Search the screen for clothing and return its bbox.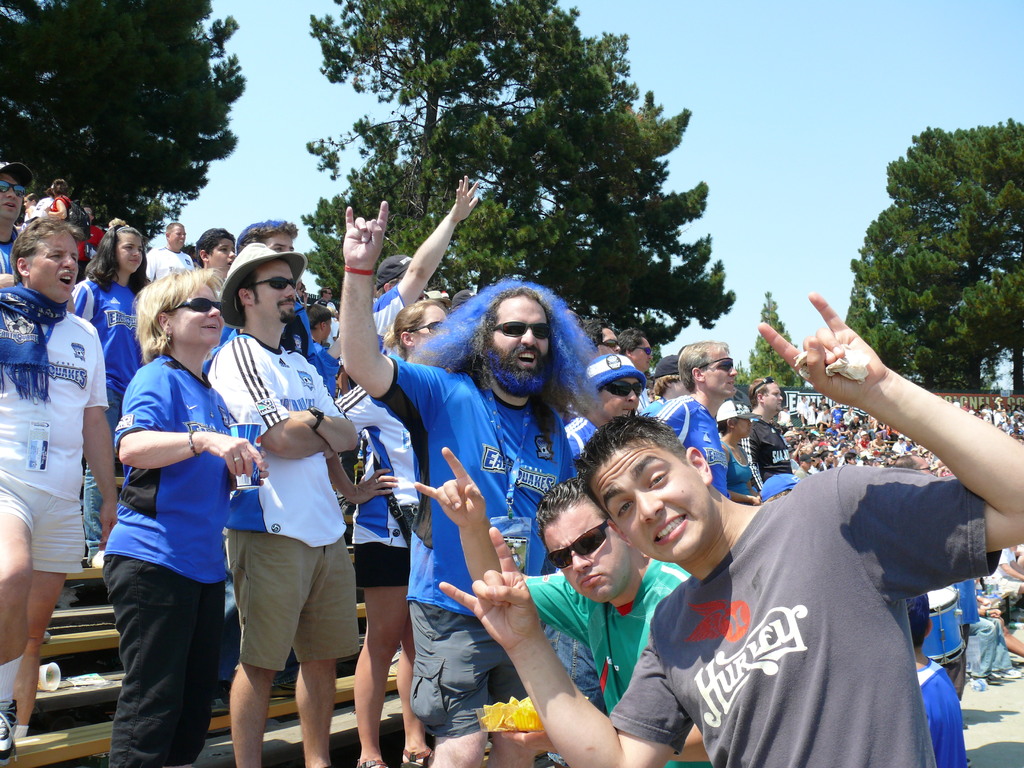
Found: [658, 395, 729, 491].
